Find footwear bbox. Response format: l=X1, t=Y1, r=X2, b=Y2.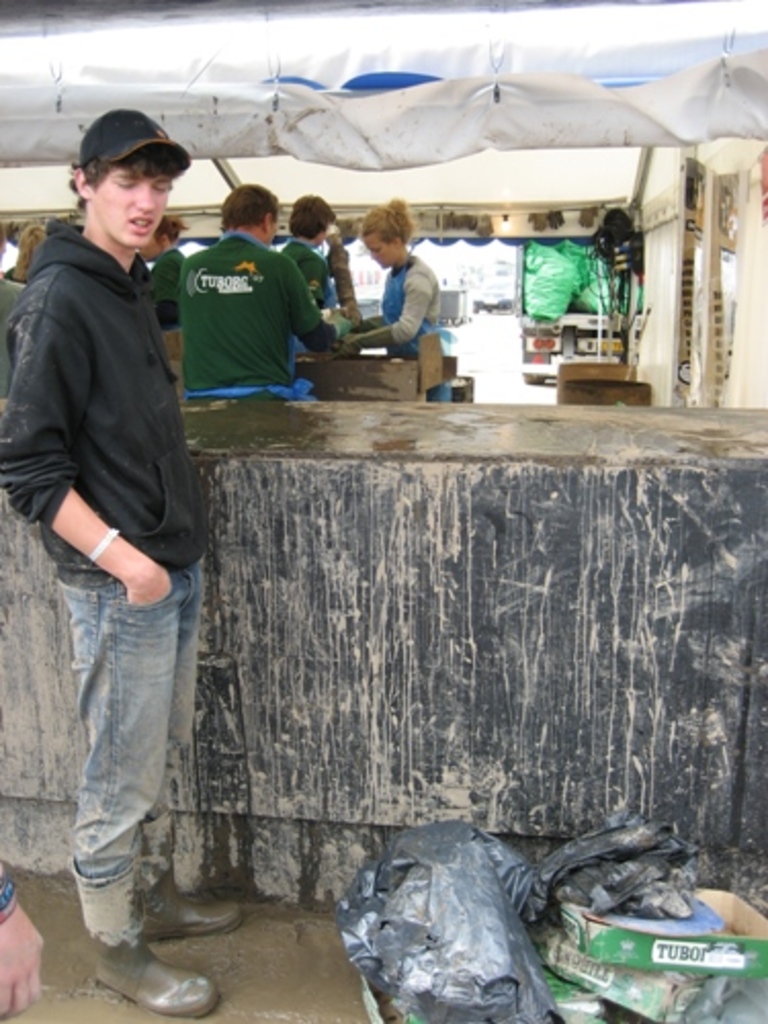
l=137, t=813, r=240, b=940.
